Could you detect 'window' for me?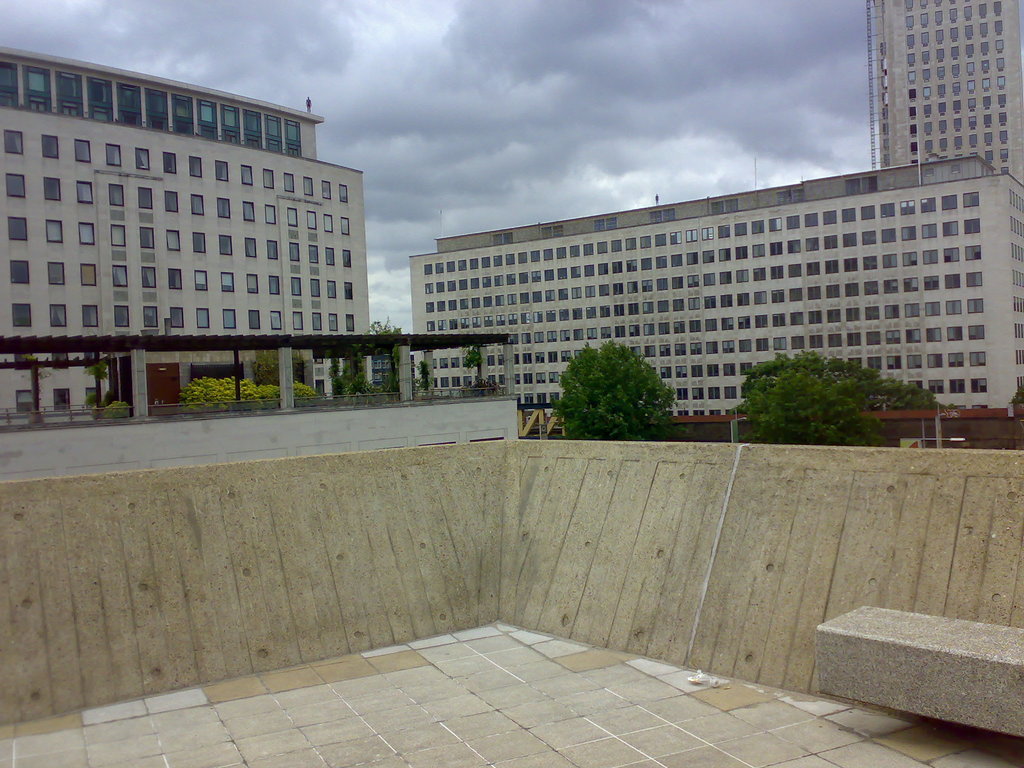
Detection result: select_region(222, 307, 237, 330).
